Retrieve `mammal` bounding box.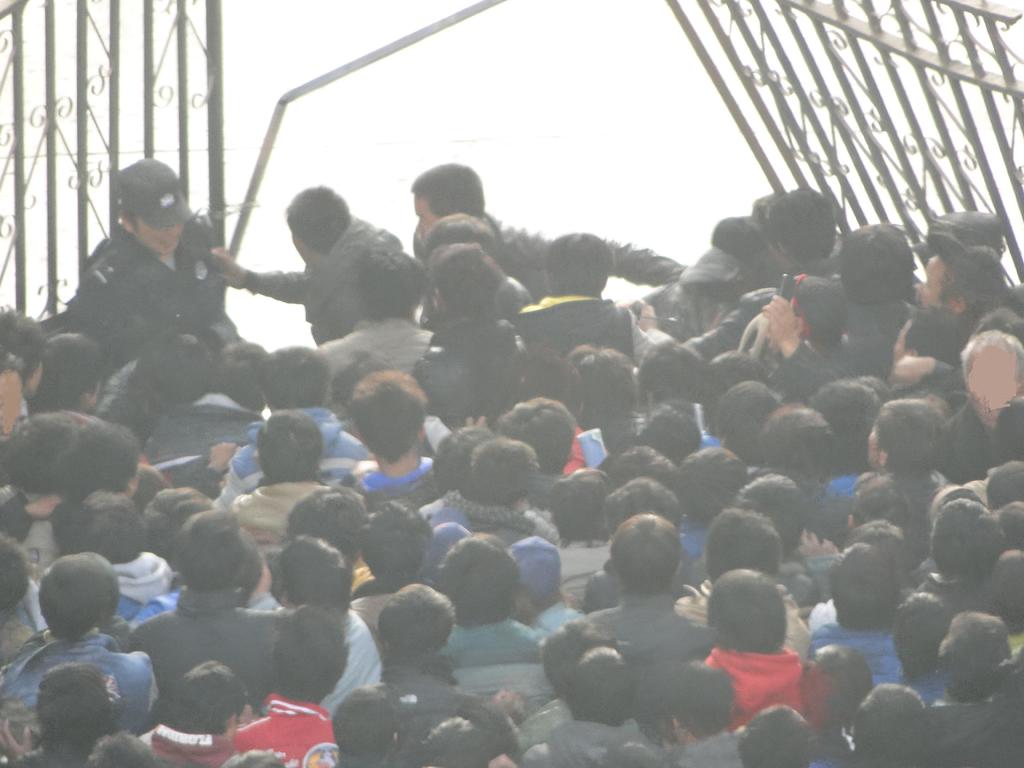
Bounding box: locate(852, 679, 922, 763).
